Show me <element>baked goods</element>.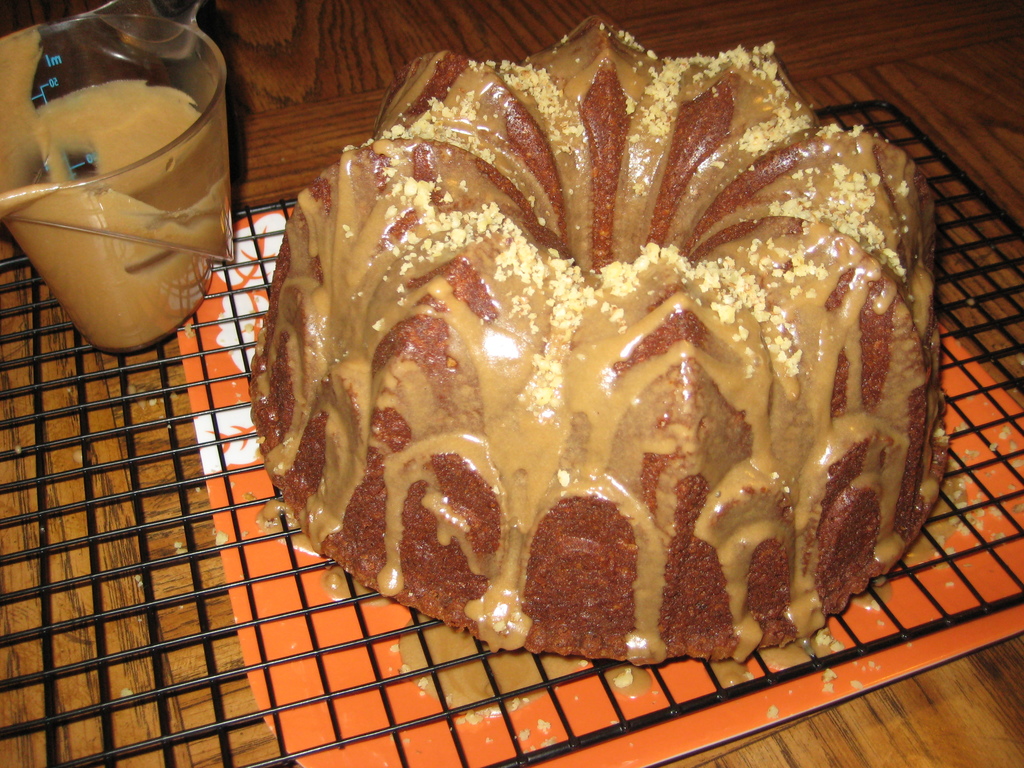
<element>baked goods</element> is here: l=283, t=24, r=945, b=678.
